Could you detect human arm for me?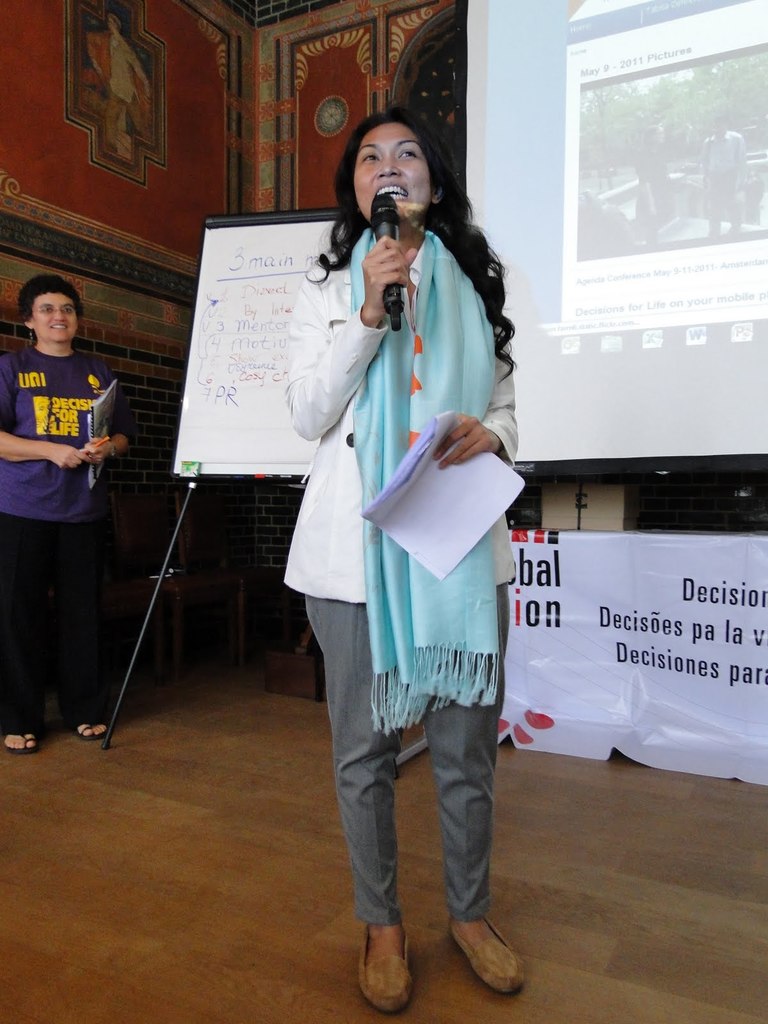
Detection result: (429, 300, 524, 481).
